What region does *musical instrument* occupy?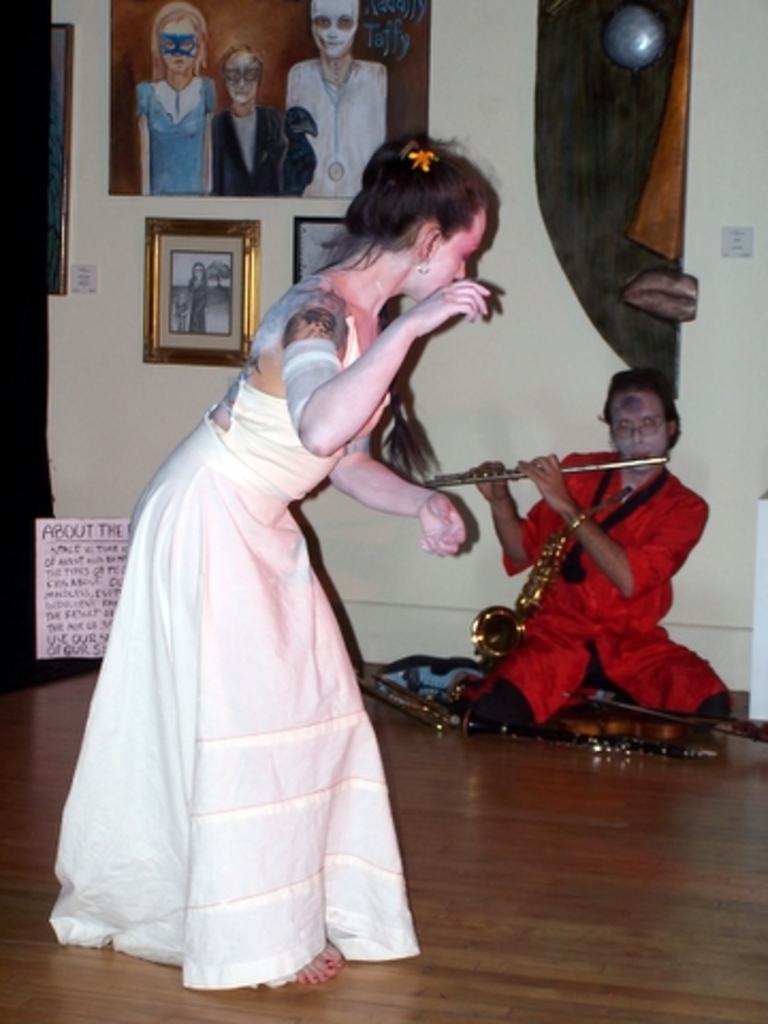
crop(418, 454, 668, 489).
